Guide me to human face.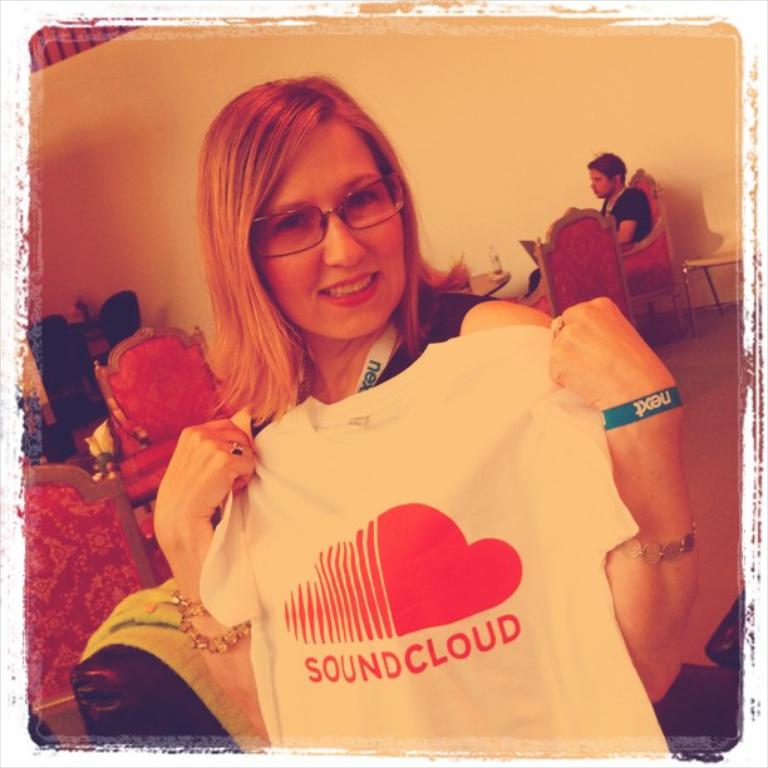
Guidance: x1=251, y1=123, x2=408, y2=339.
